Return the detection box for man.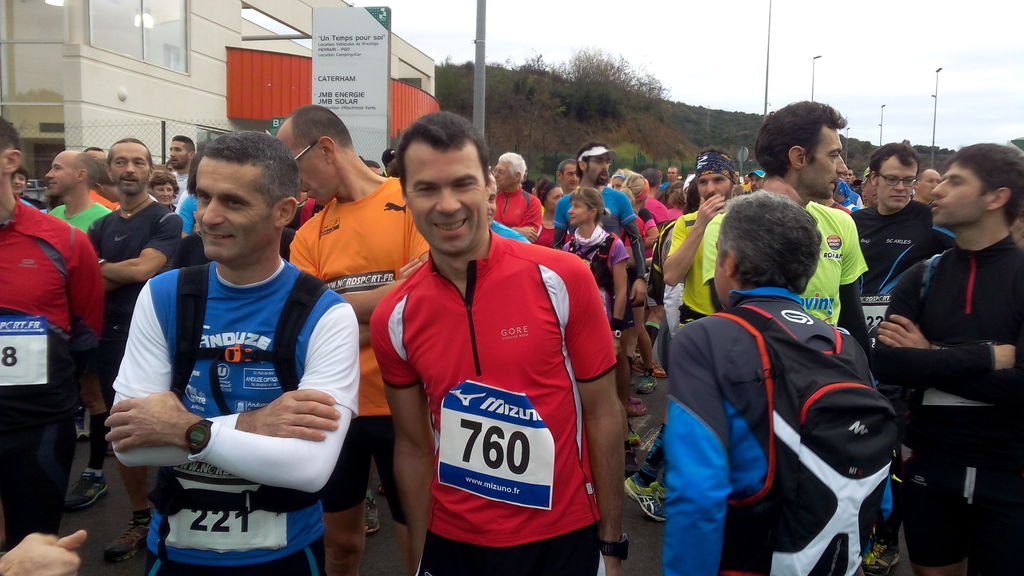
x1=88, y1=132, x2=184, y2=561.
